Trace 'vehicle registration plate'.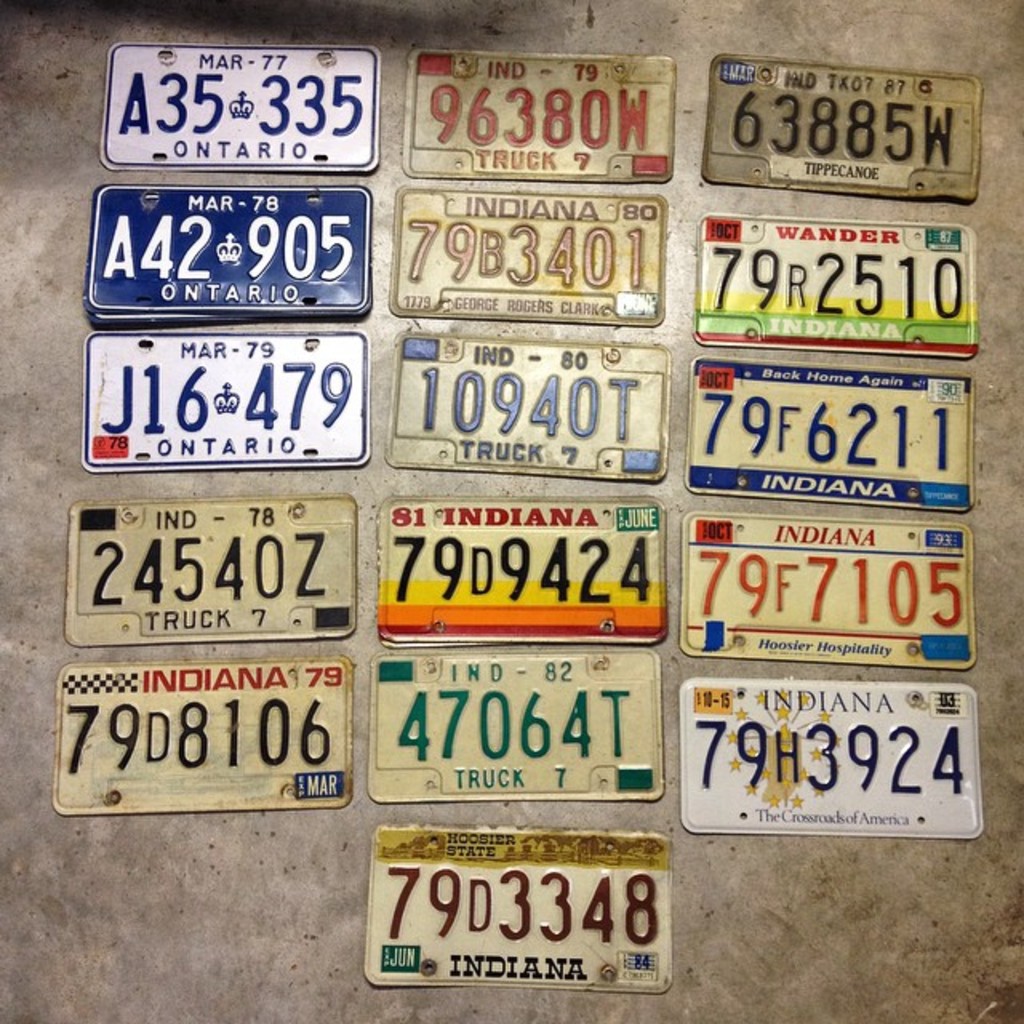
Traced to crop(104, 38, 378, 189).
